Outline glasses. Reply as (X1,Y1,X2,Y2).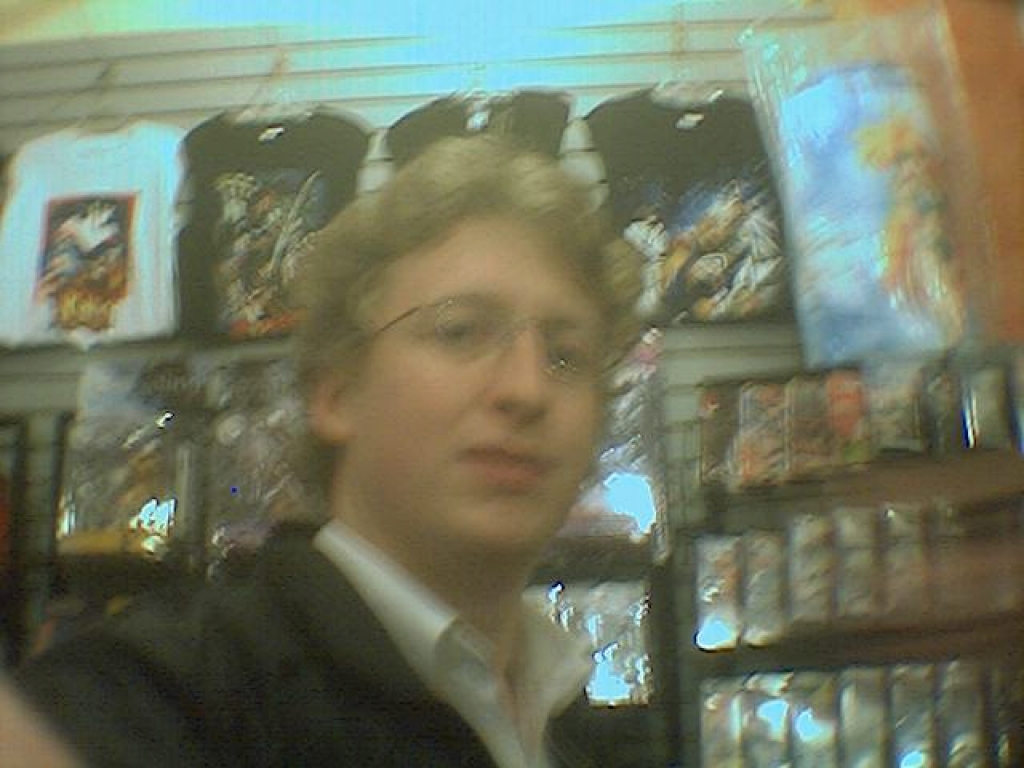
(353,285,624,385).
